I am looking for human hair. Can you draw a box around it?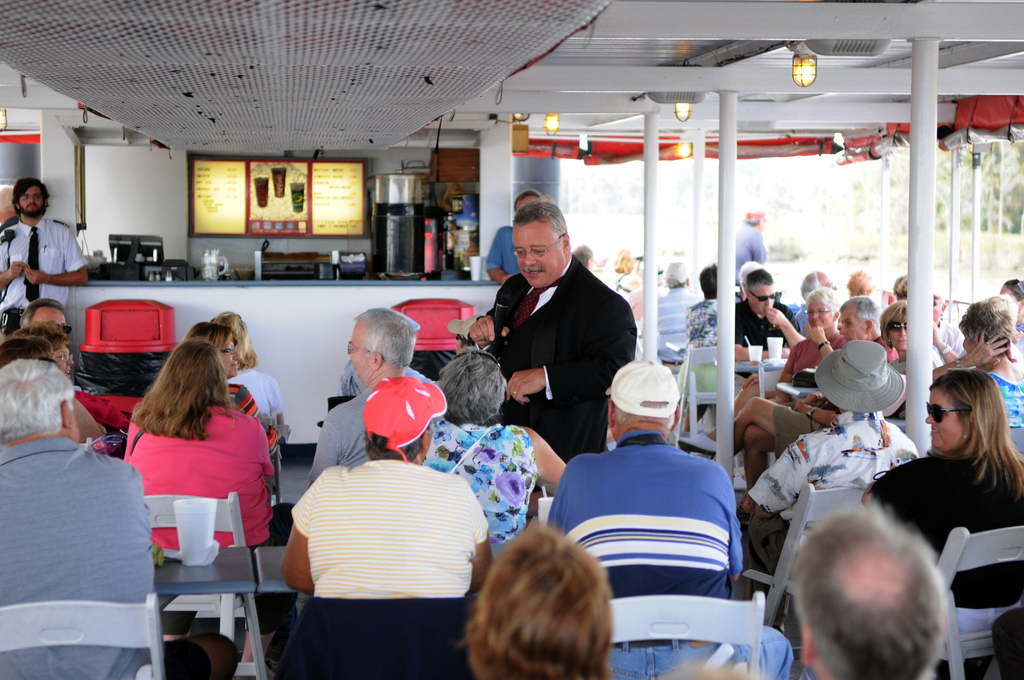
Sure, the bounding box is {"left": 513, "top": 200, "right": 567, "bottom": 240}.
